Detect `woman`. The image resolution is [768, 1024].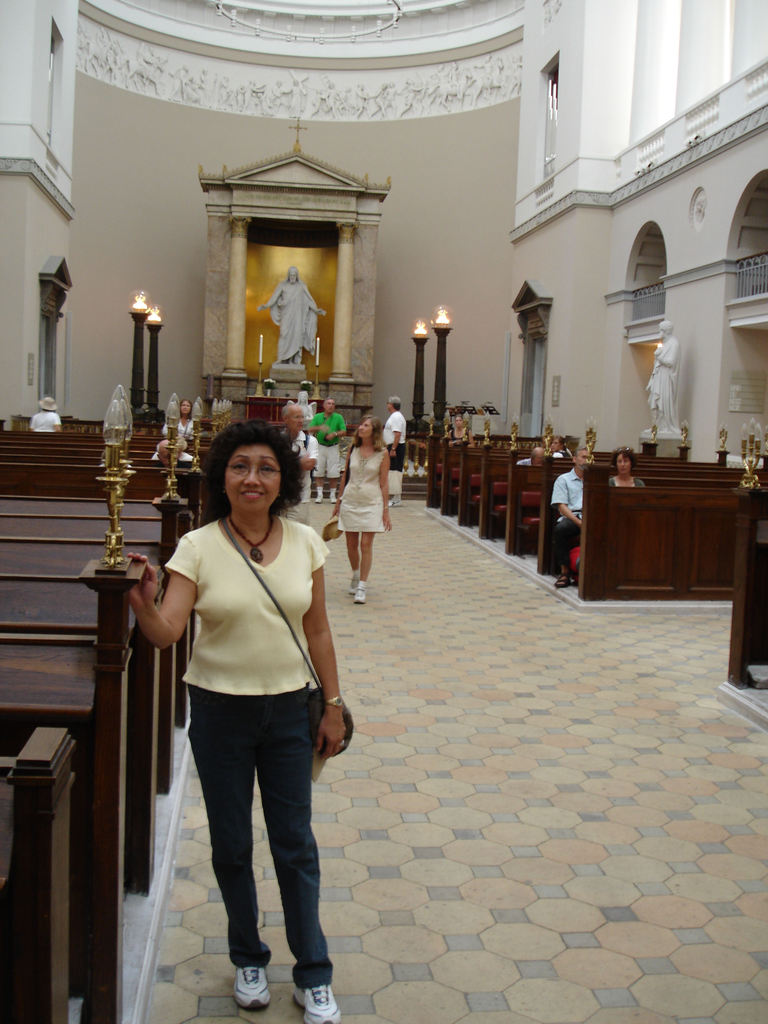
x1=164 y1=396 x2=198 y2=459.
